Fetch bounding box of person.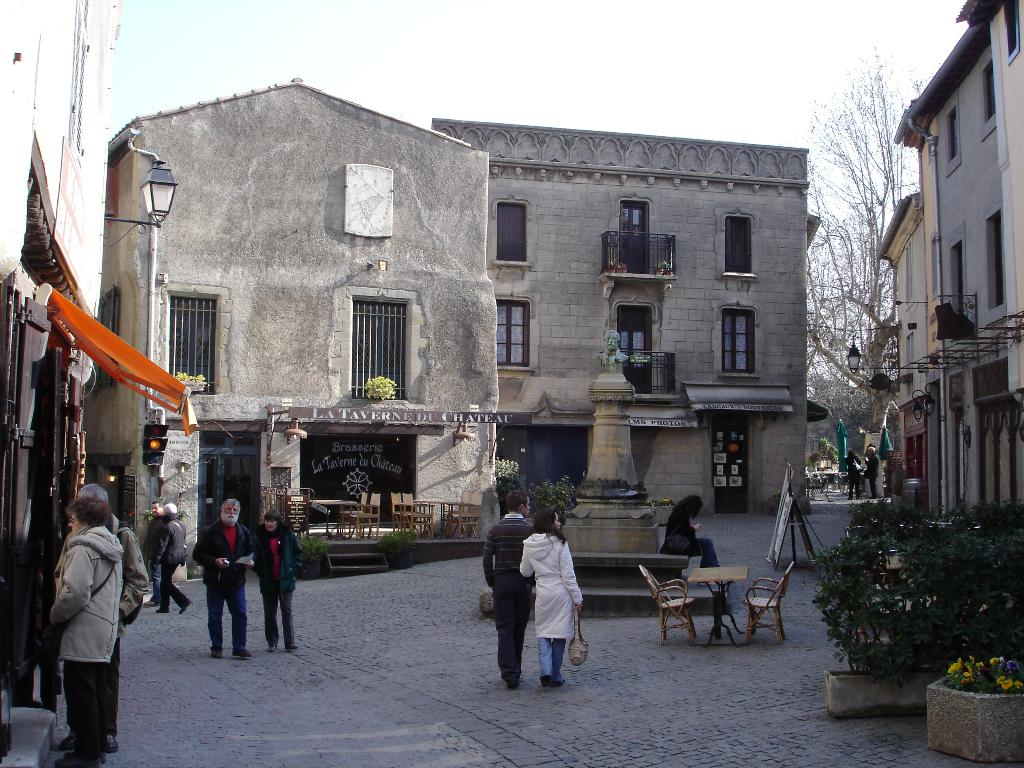
Bbox: 668,492,733,582.
